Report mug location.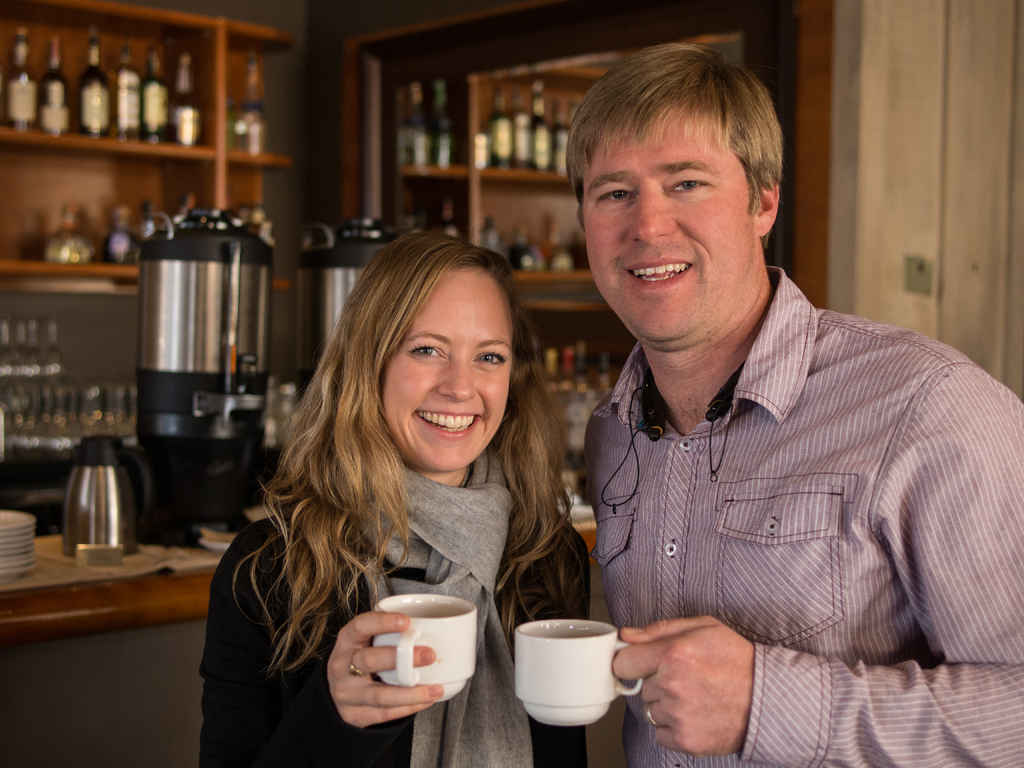
Report: crop(371, 596, 479, 700).
